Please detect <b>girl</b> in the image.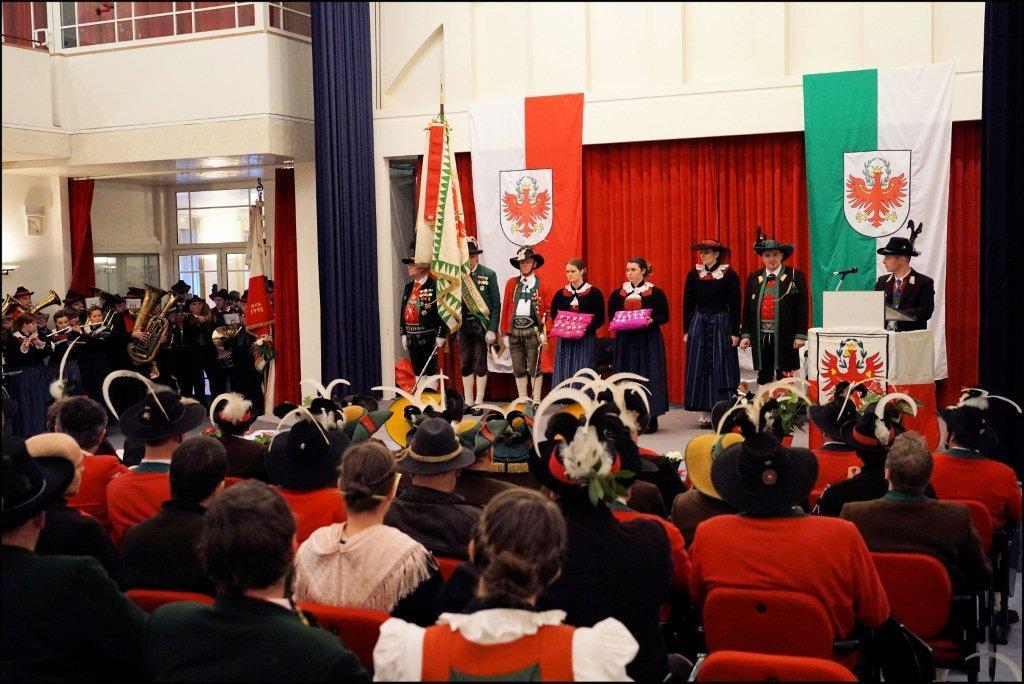
bbox=(46, 312, 73, 387).
